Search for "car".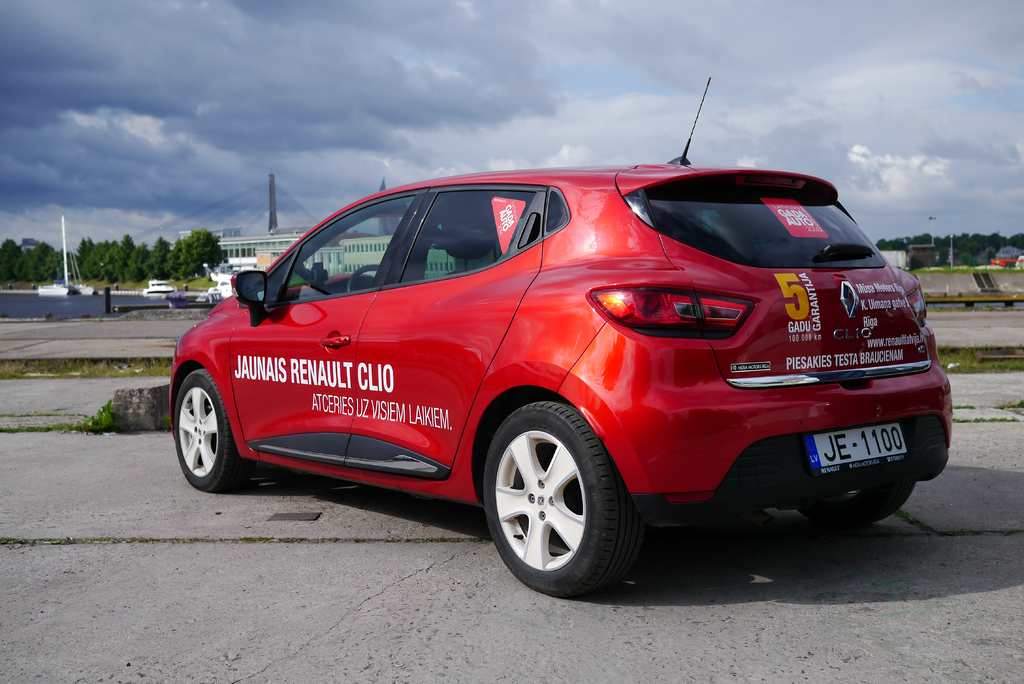
Found at left=146, top=67, right=966, bottom=599.
